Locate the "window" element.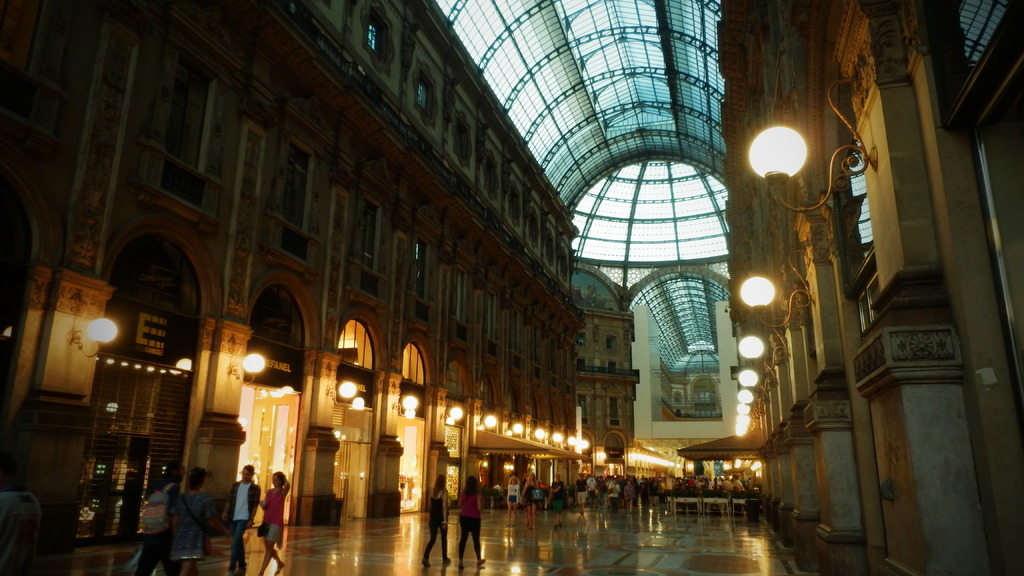
Element bbox: l=509, t=310, r=518, b=356.
